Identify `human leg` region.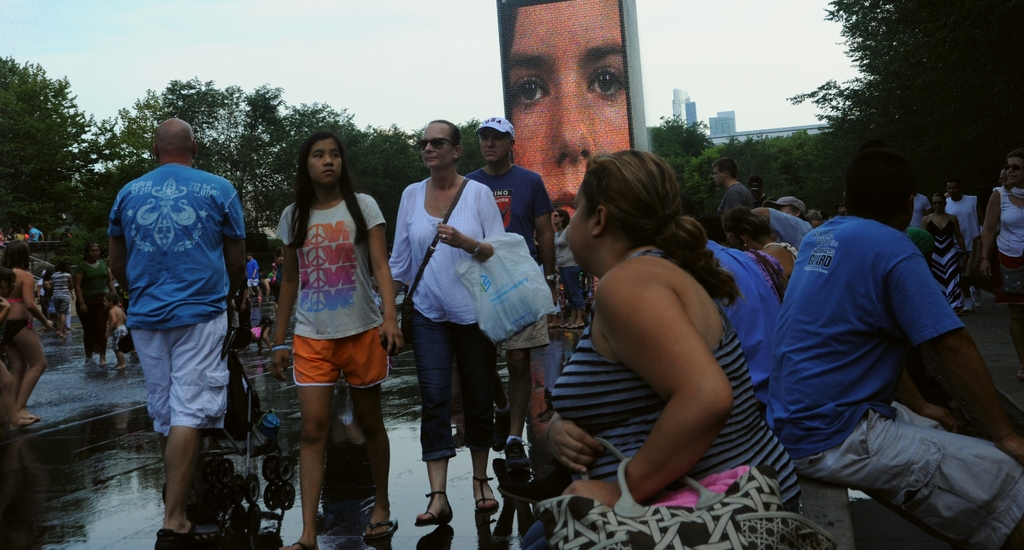
Region: {"left": 344, "top": 313, "right": 396, "bottom": 538}.
